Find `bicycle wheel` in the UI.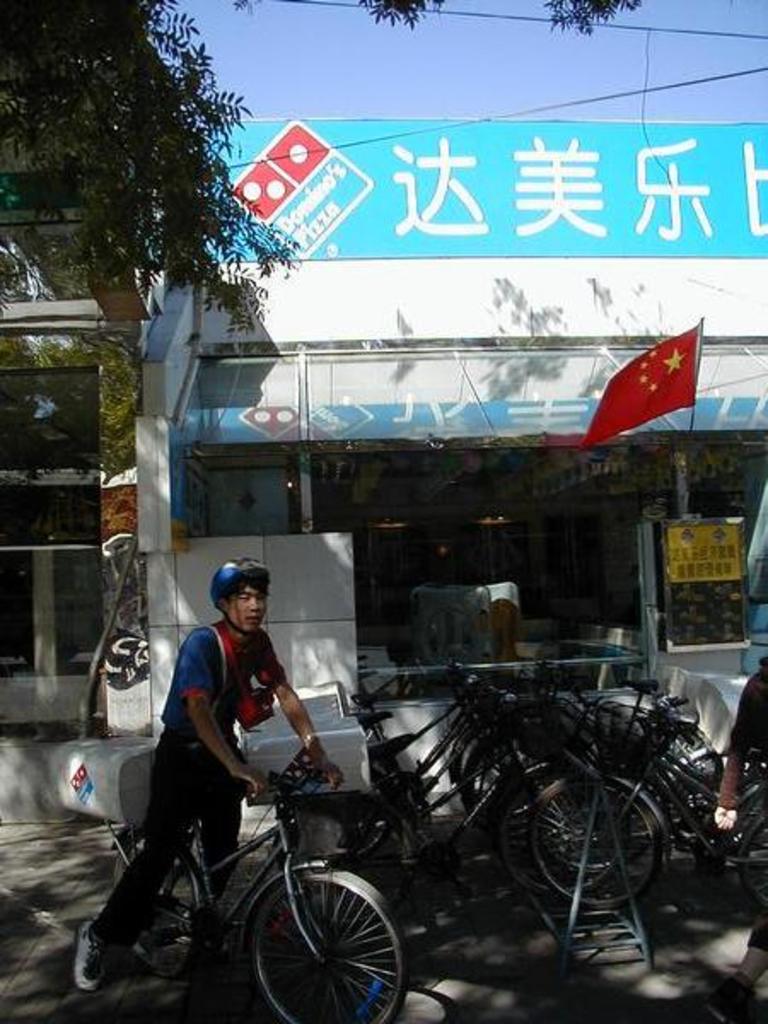
UI element at region(106, 814, 205, 985).
